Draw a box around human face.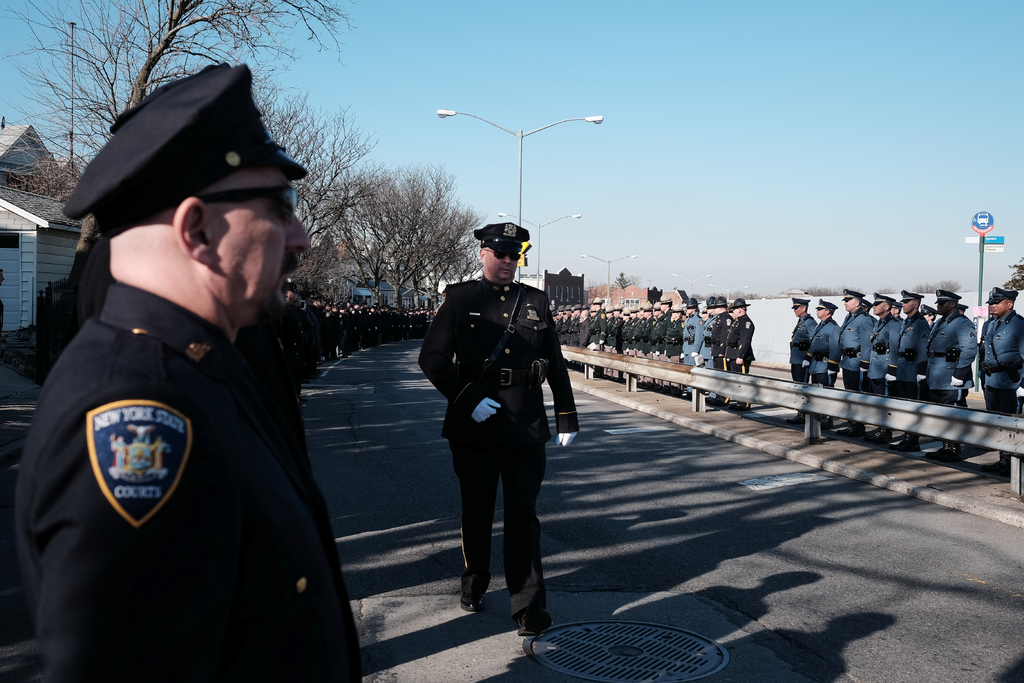
region(938, 302, 950, 316).
